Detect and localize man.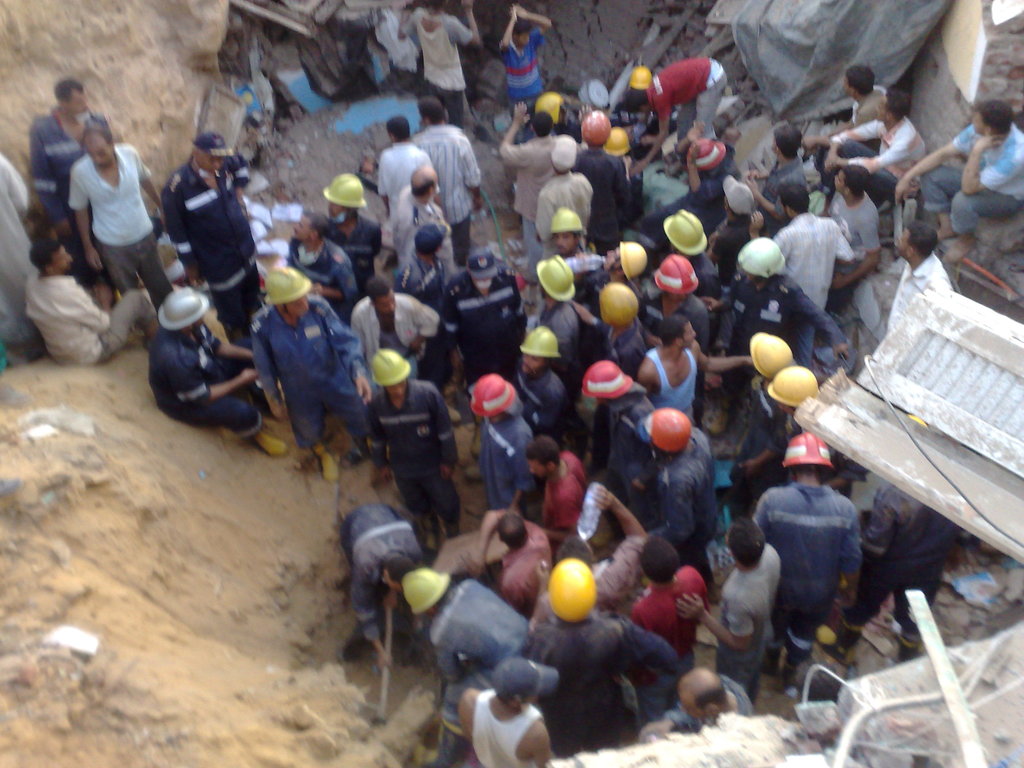
Localized at crop(351, 281, 438, 376).
